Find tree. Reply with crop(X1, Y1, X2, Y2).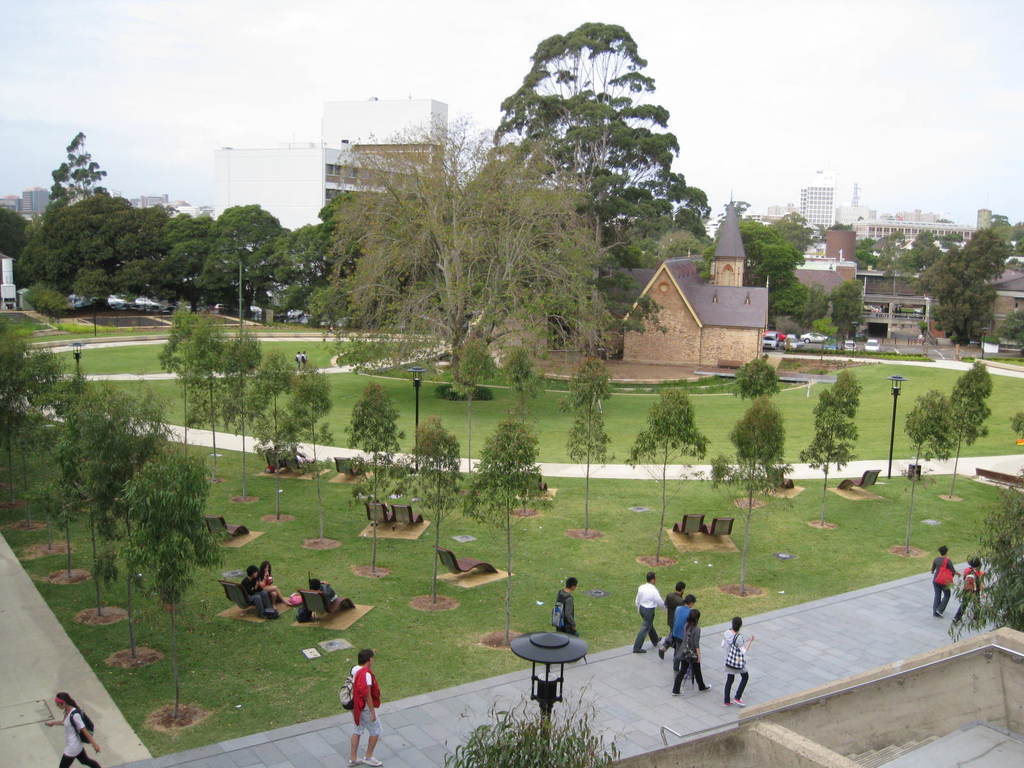
crop(945, 483, 1023, 648).
